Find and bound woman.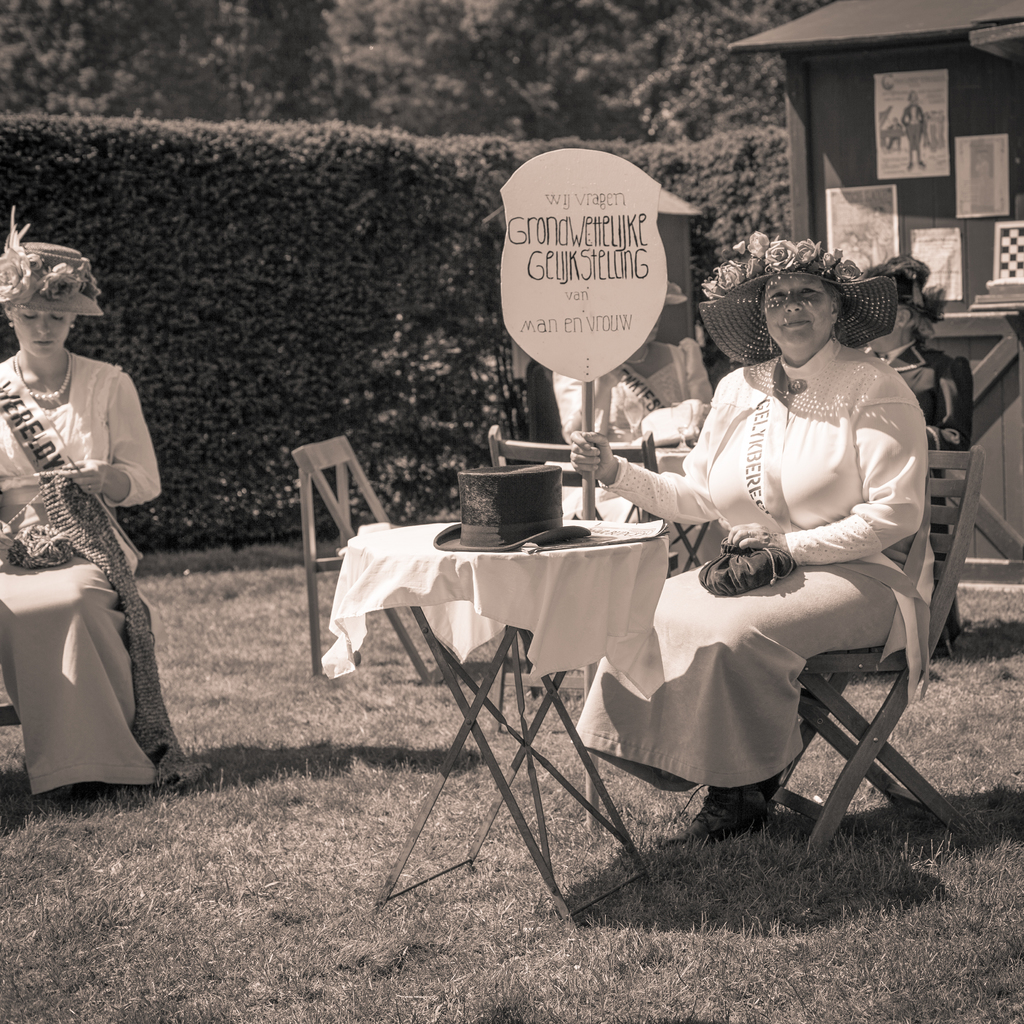
Bound: pyautogui.locateOnScreen(6, 234, 198, 833).
